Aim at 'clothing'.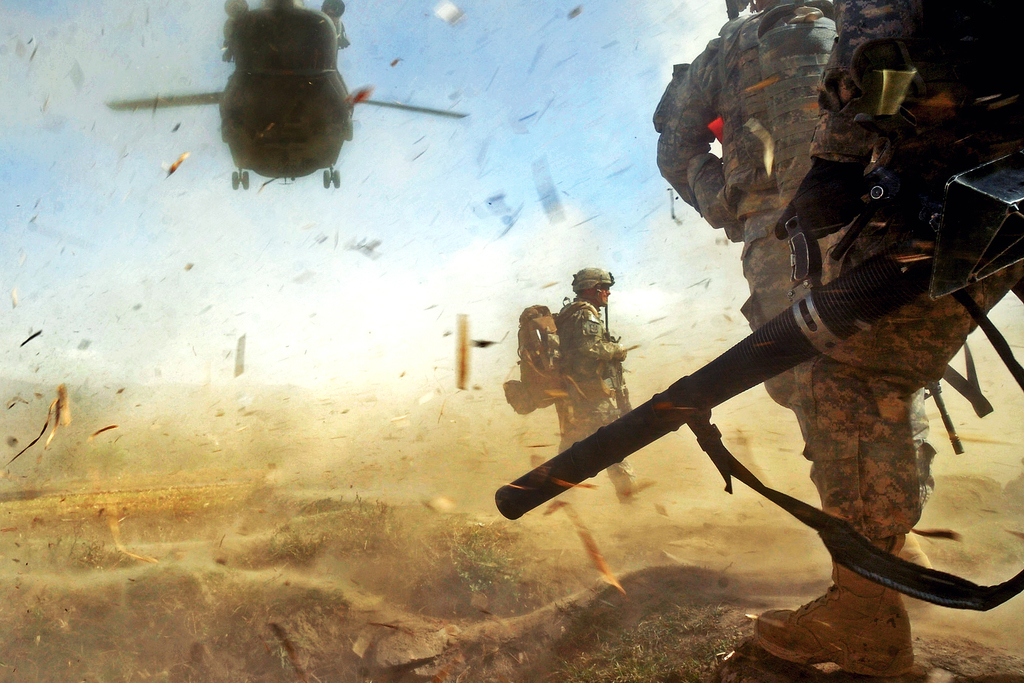
Aimed at 652, 26, 945, 440.
